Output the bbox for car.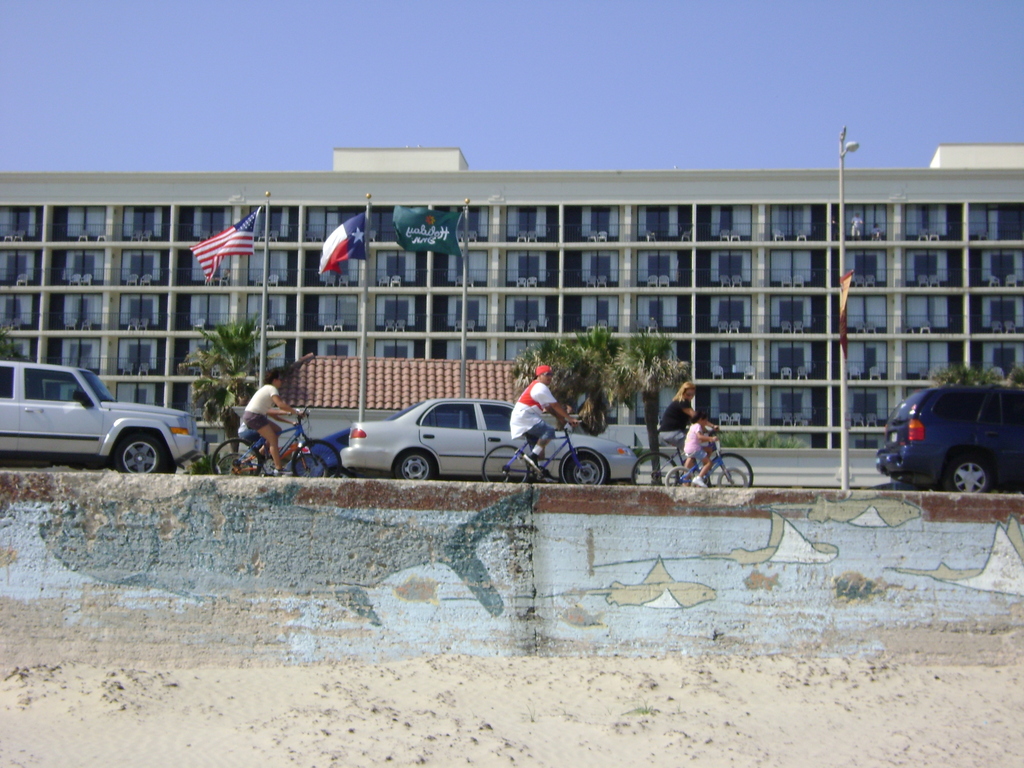
(335, 396, 642, 478).
